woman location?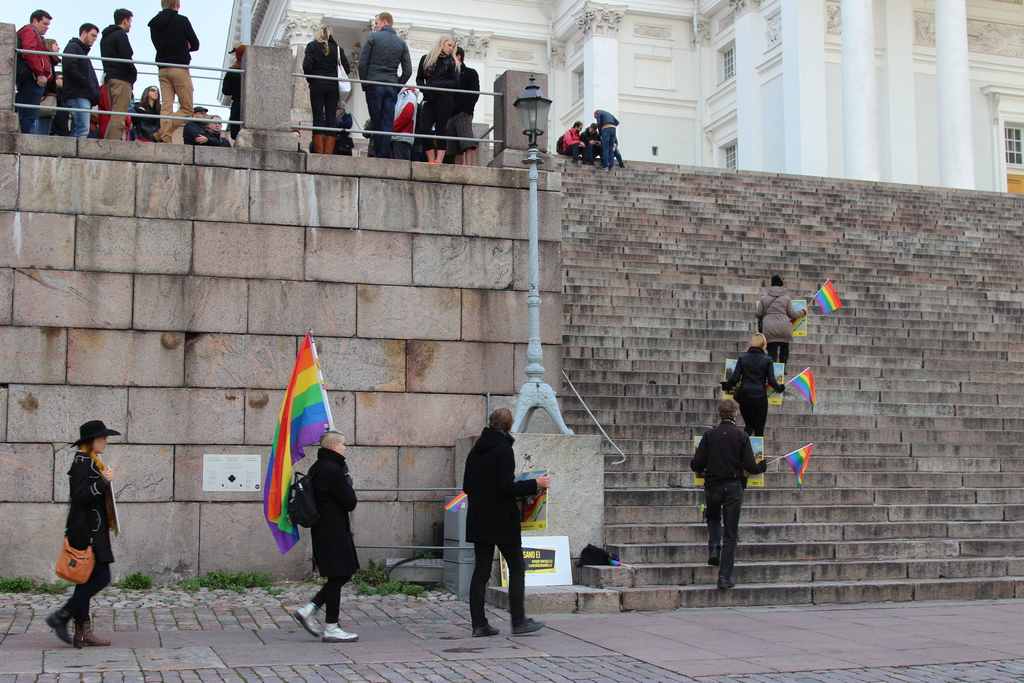
rect(46, 419, 118, 645)
